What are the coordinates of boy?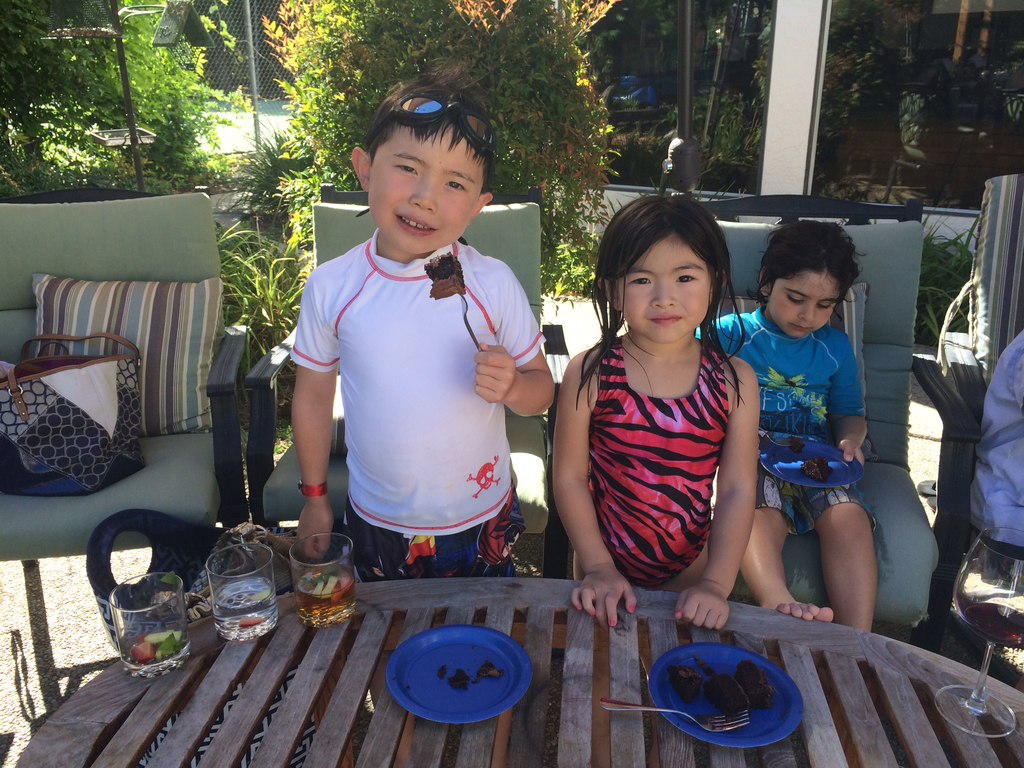
{"left": 278, "top": 81, "right": 556, "bottom": 617}.
